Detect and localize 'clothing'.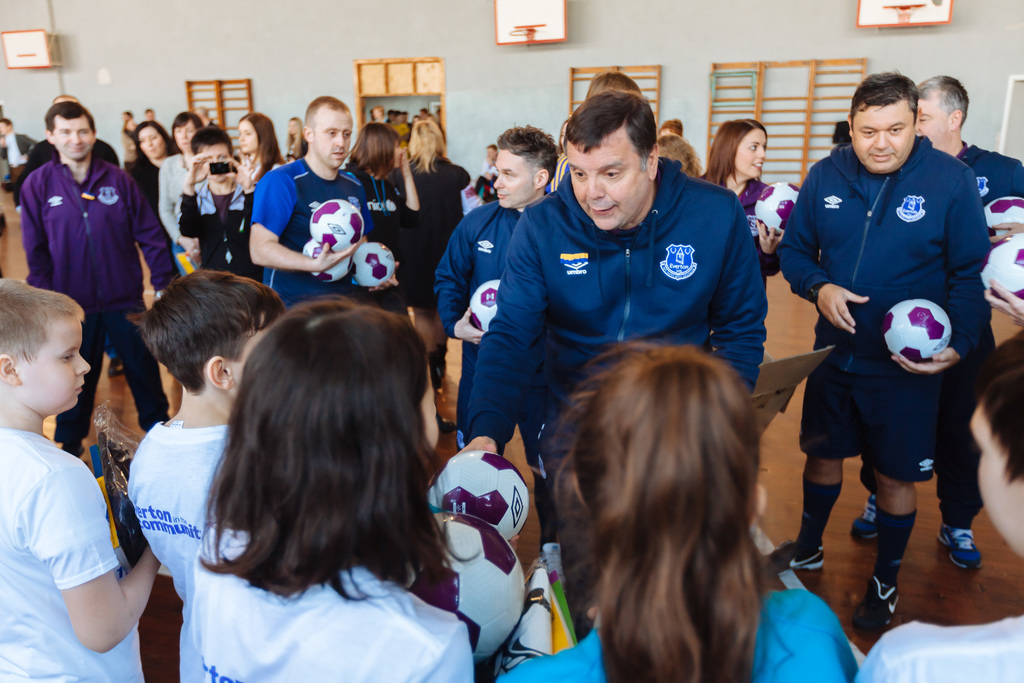
Localized at (left=10, top=401, right=144, bottom=660).
